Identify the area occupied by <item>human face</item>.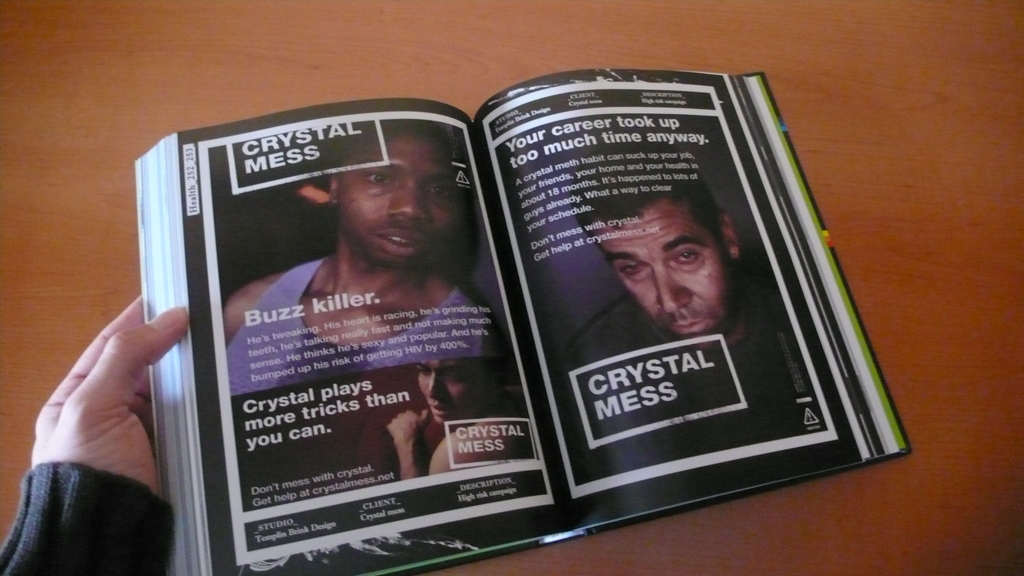
Area: (left=589, top=208, right=735, bottom=340).
